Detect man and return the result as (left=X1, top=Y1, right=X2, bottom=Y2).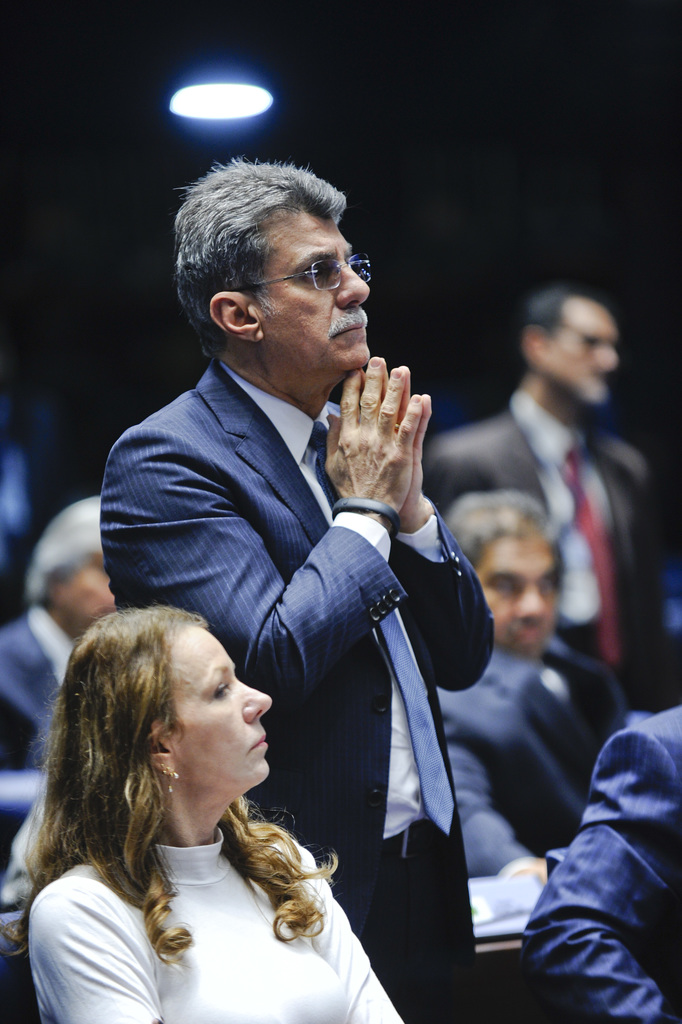
(left=421, top=276, right=662, bottom=708).
